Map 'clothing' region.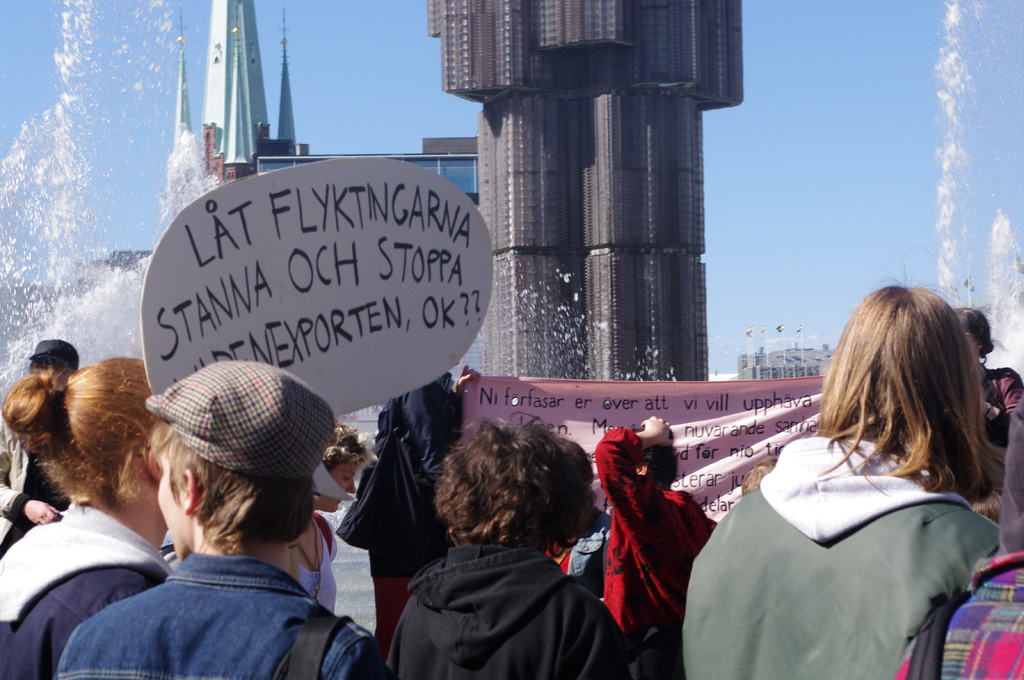
Mapped to [x1=0, y1=500, x2=175, y2=679].
